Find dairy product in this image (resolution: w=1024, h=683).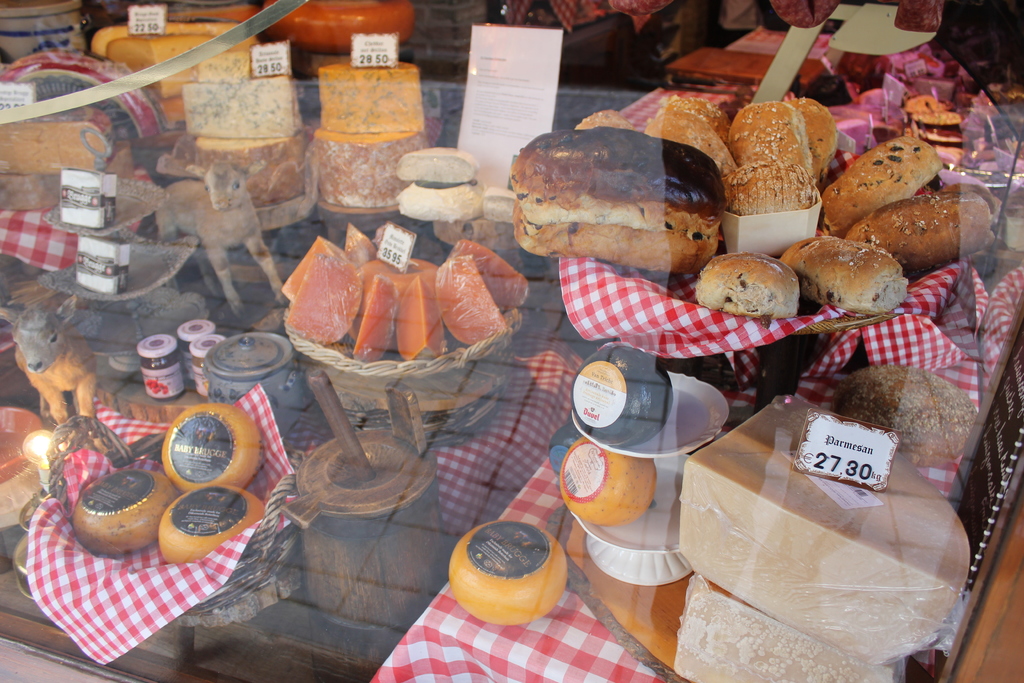
[left=675, top=248, right=801, bottom=323].
